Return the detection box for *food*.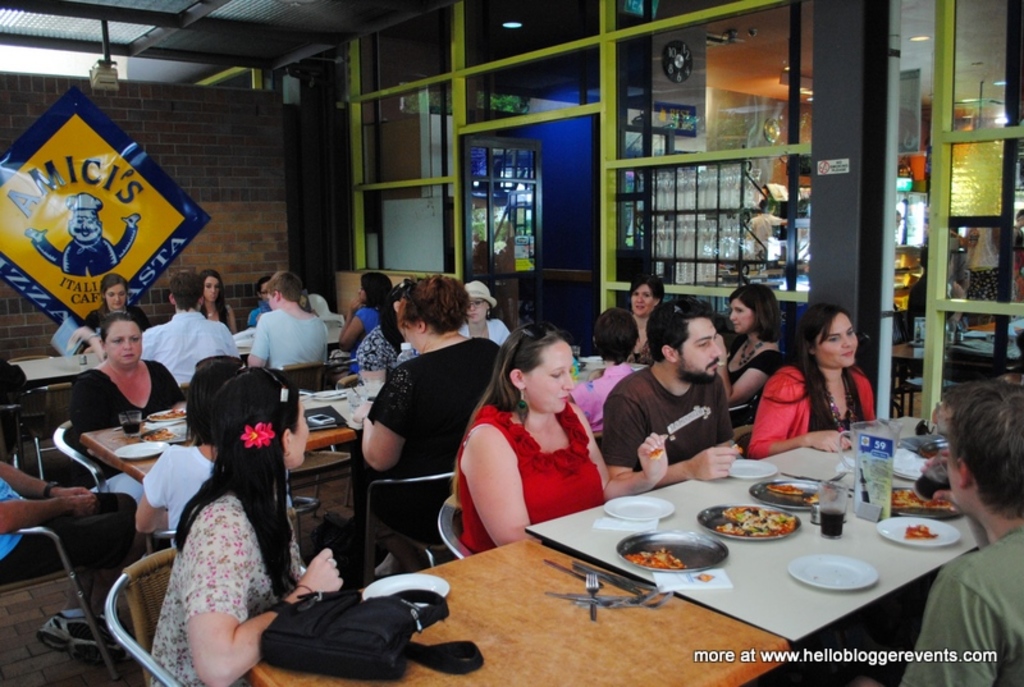
[801,480,836,507].
